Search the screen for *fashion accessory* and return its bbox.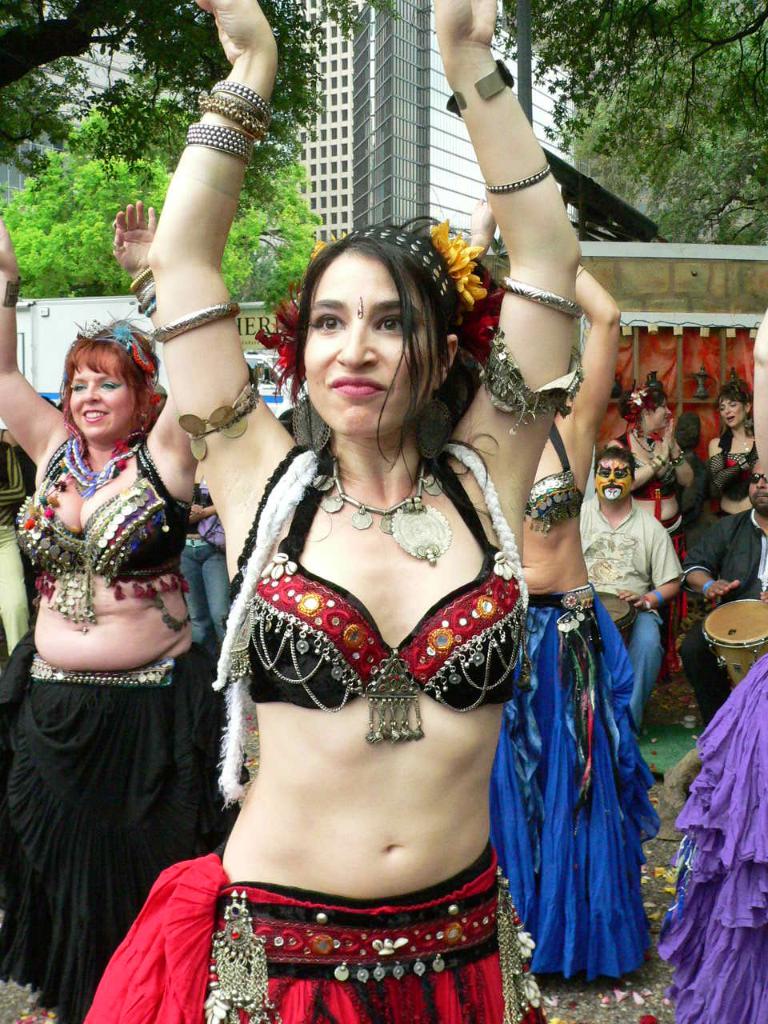
Found: bbox=[575, 266, 586, 278].
